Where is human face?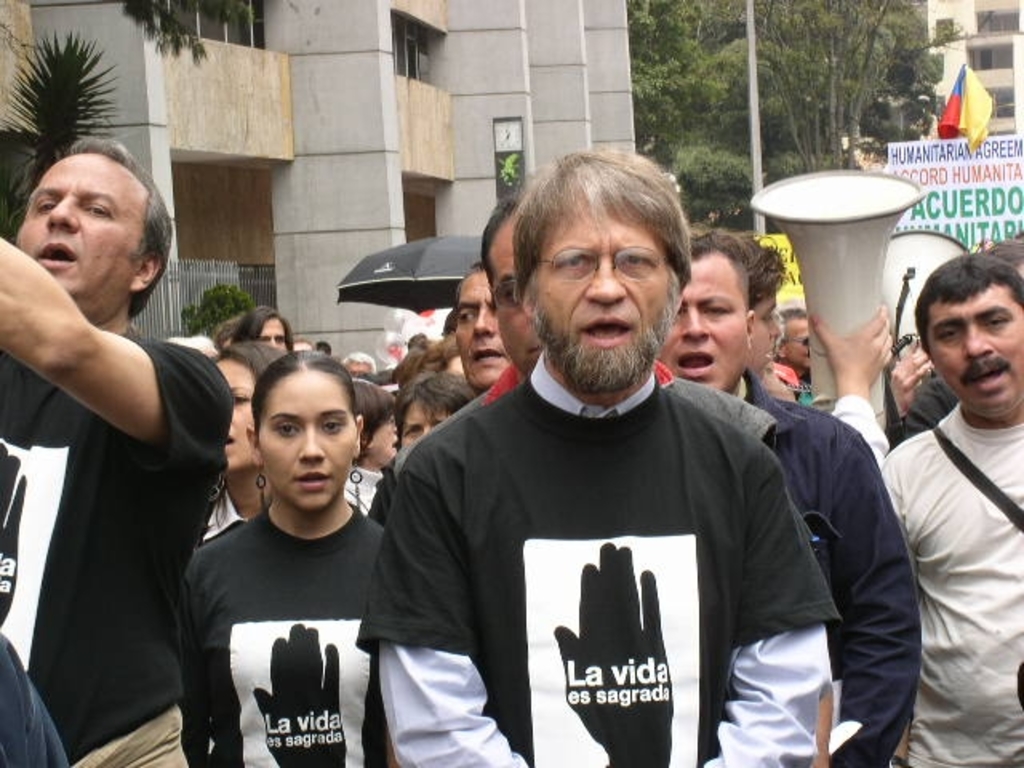
box=[18, 154, 141, 315].
